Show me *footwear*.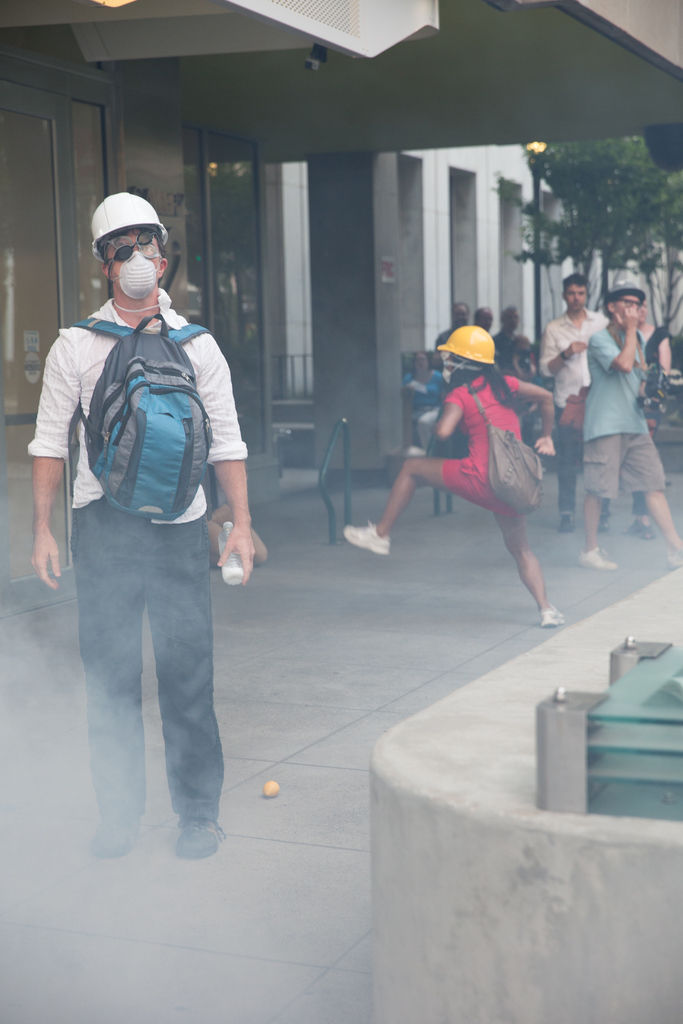
*footwear* is here: 90,814,141,861.
